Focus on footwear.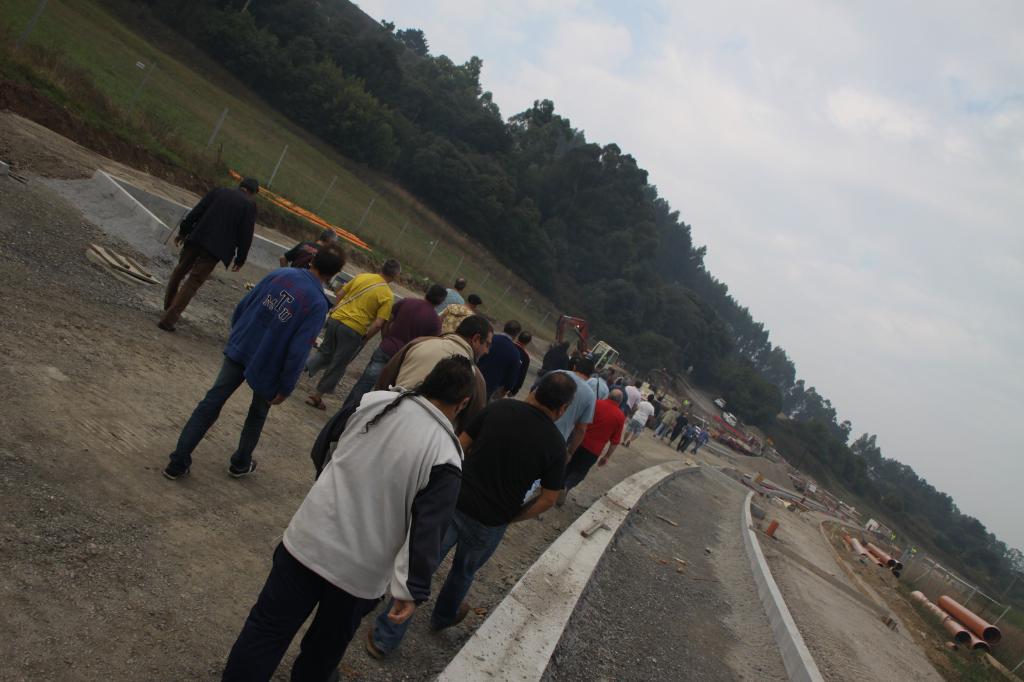
Focused at x1=366, y1=628, x2=383, y2=656.
